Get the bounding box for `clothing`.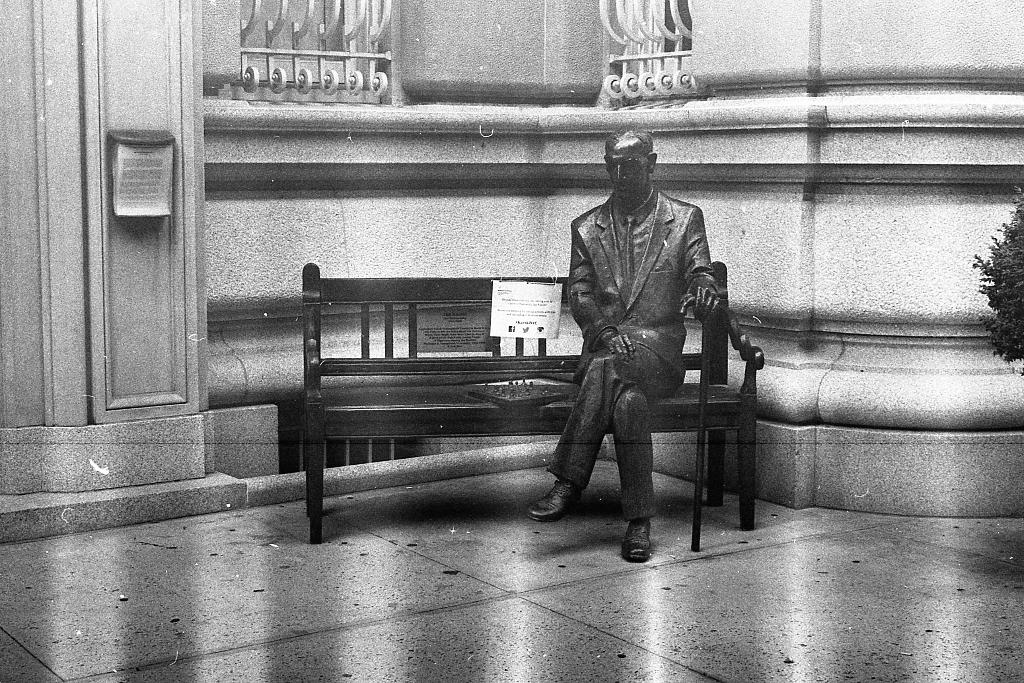
rect(547, 152, 740, 527).
